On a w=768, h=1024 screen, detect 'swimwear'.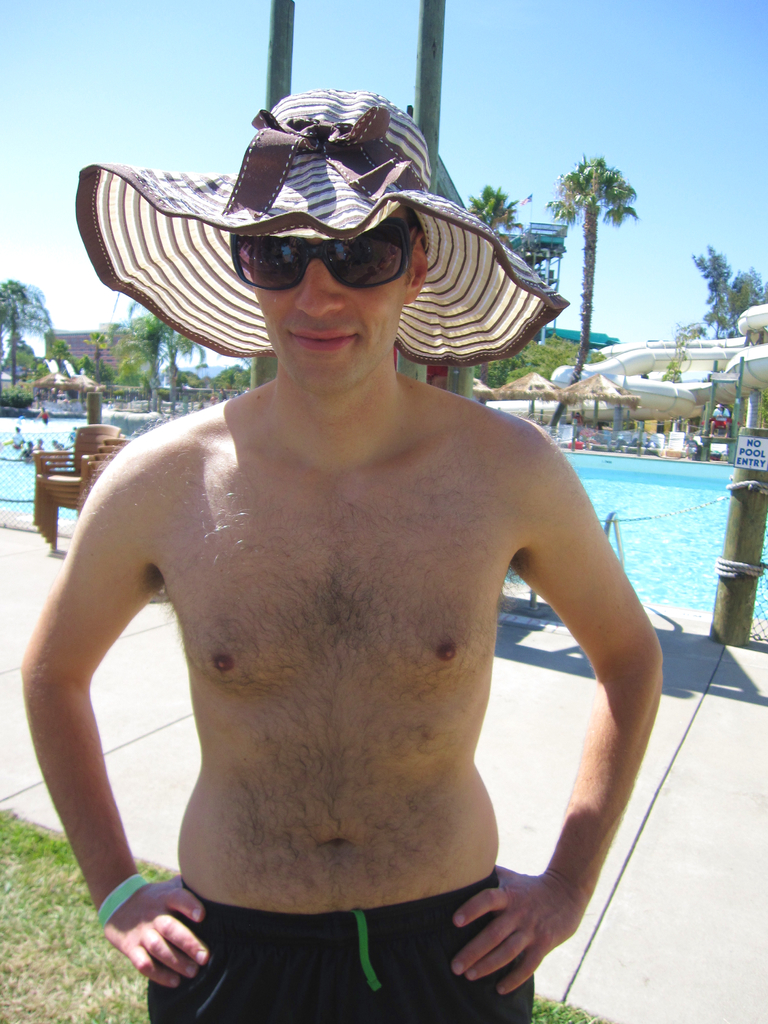
rect(143, 872, 535, 1023).
